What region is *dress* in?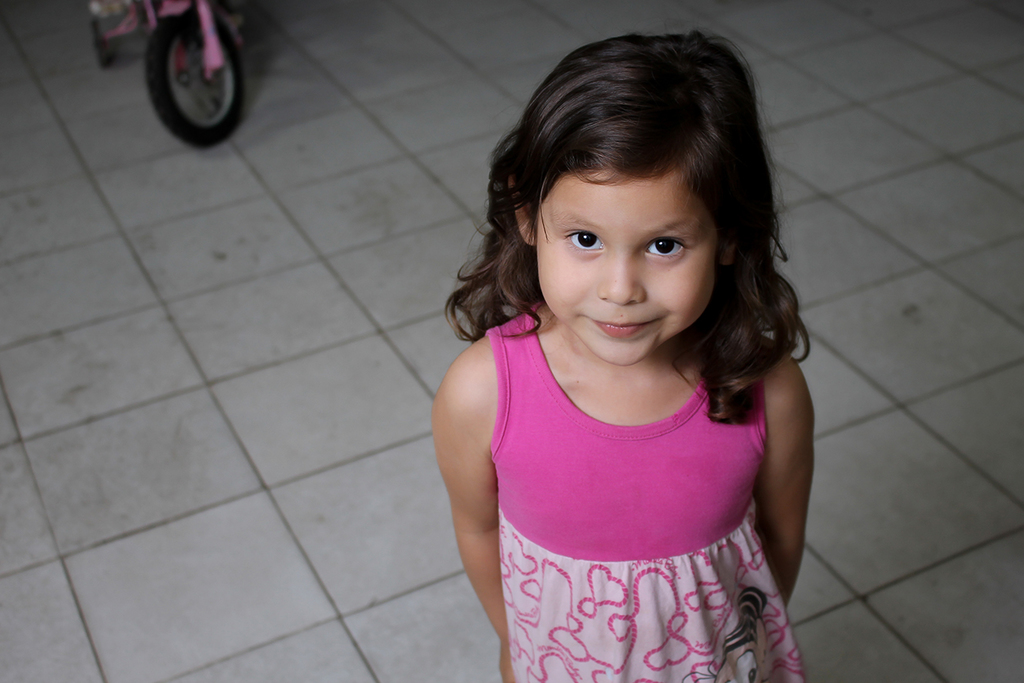
x1=484 y1=303 x2=800 y2=682.
